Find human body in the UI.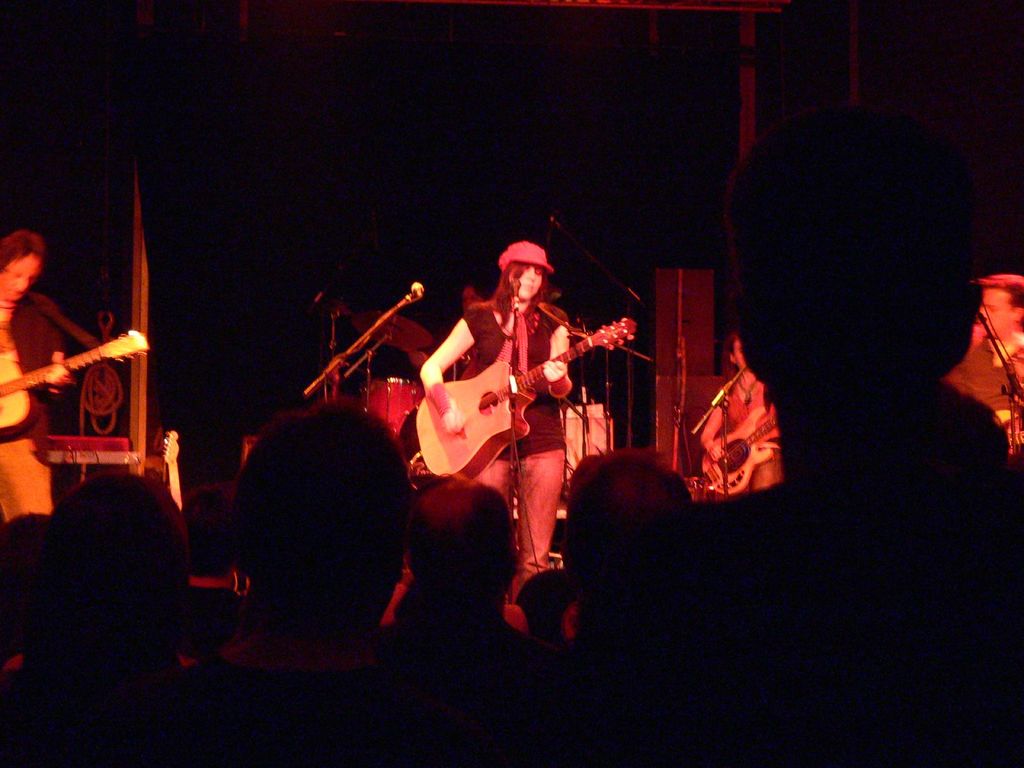
UI element at <box>698,337,790,507</box>.
